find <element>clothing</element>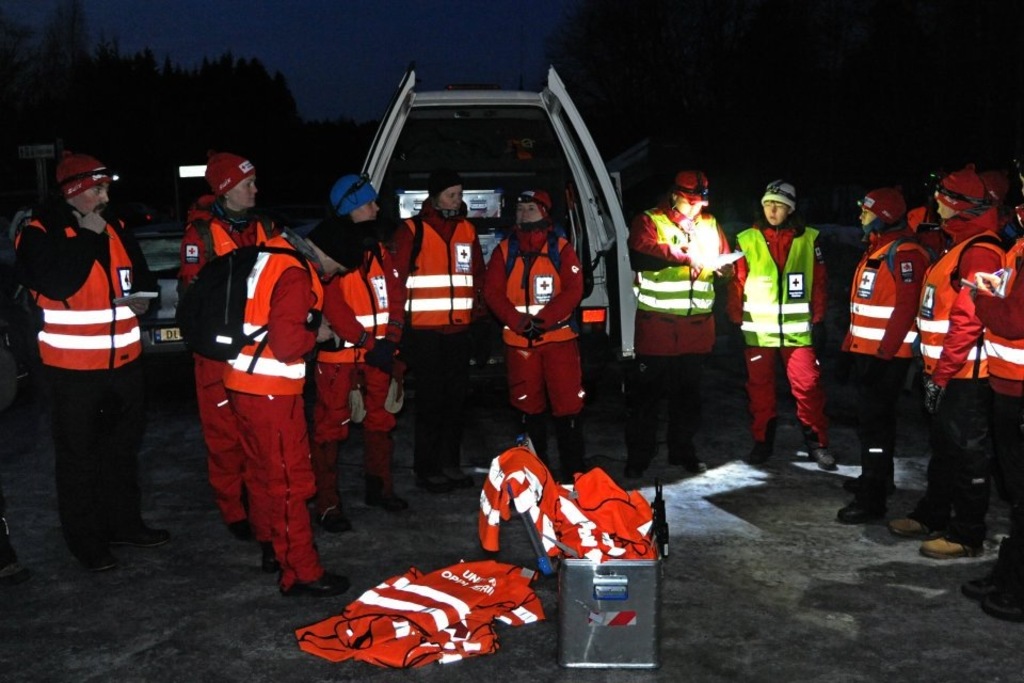
pyautogui.locateOnScreen(915, 165, 1009, 543)
